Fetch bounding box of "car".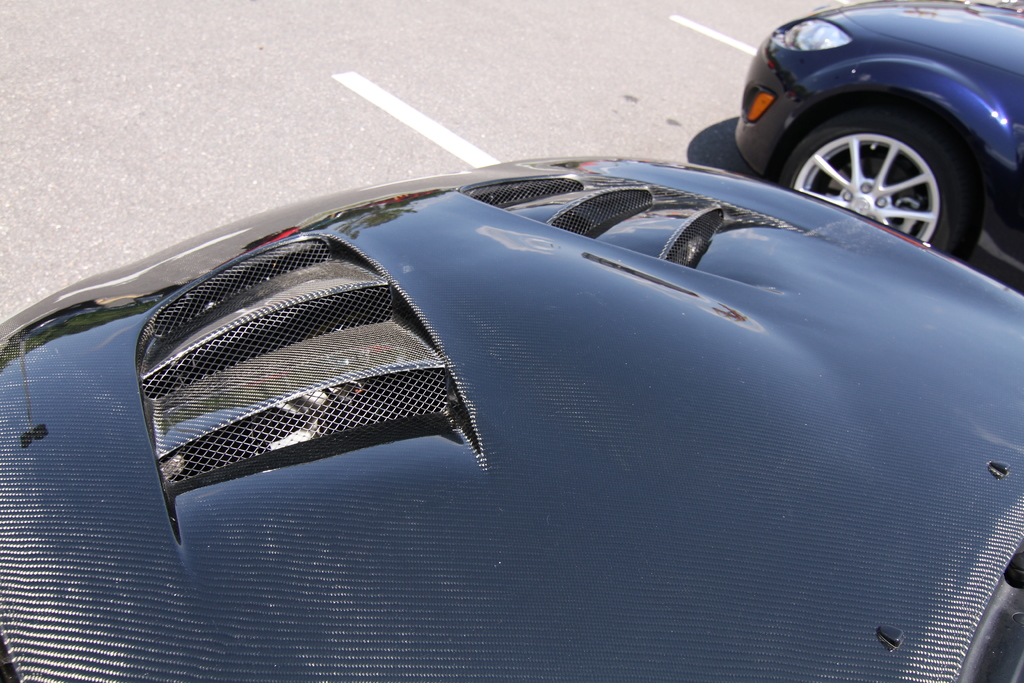
Bbox: [733,0,1023,270].
